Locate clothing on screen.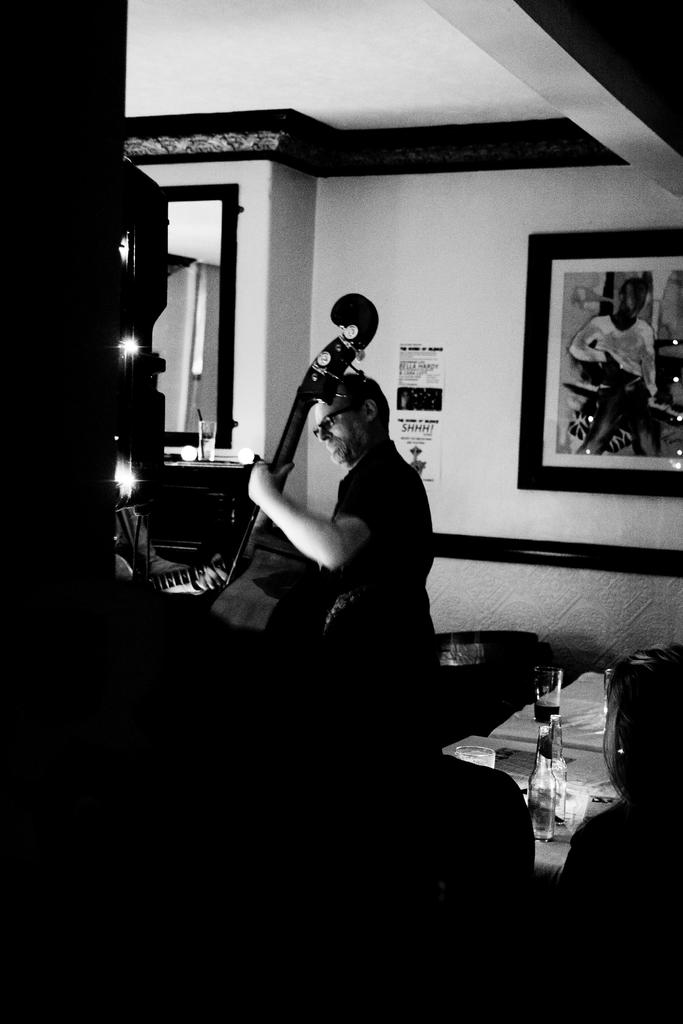
On screen at x1=238 y1=336 x2=443 y2=690.
